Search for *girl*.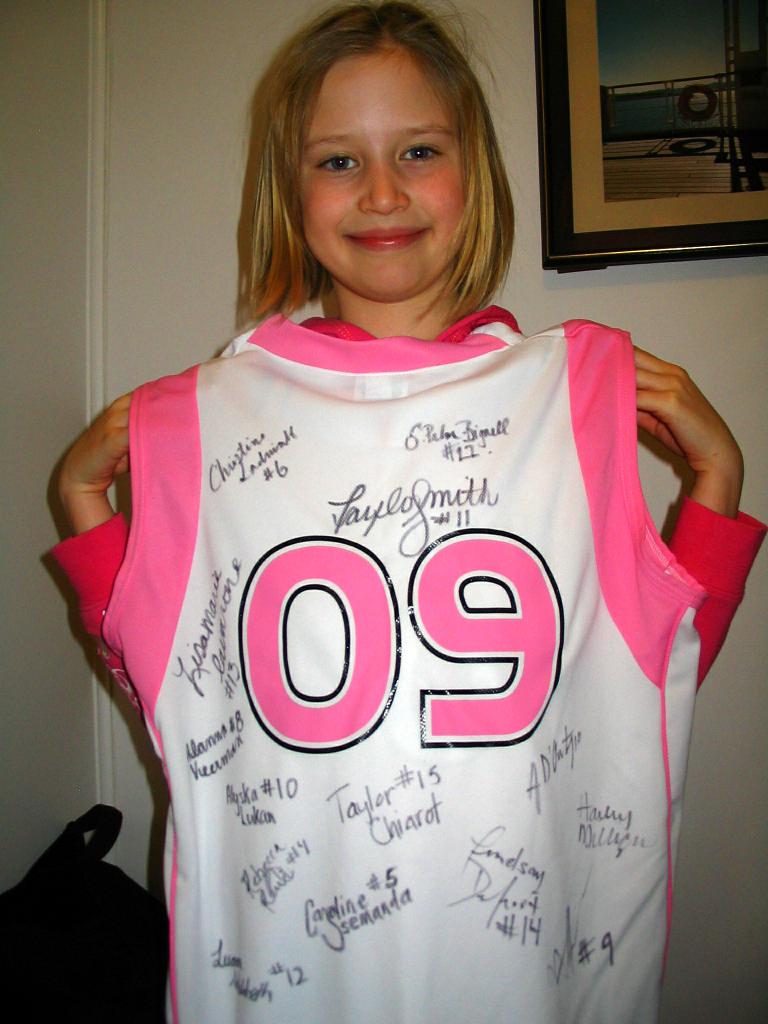
Found at box(44, 0, 767, 1023).
